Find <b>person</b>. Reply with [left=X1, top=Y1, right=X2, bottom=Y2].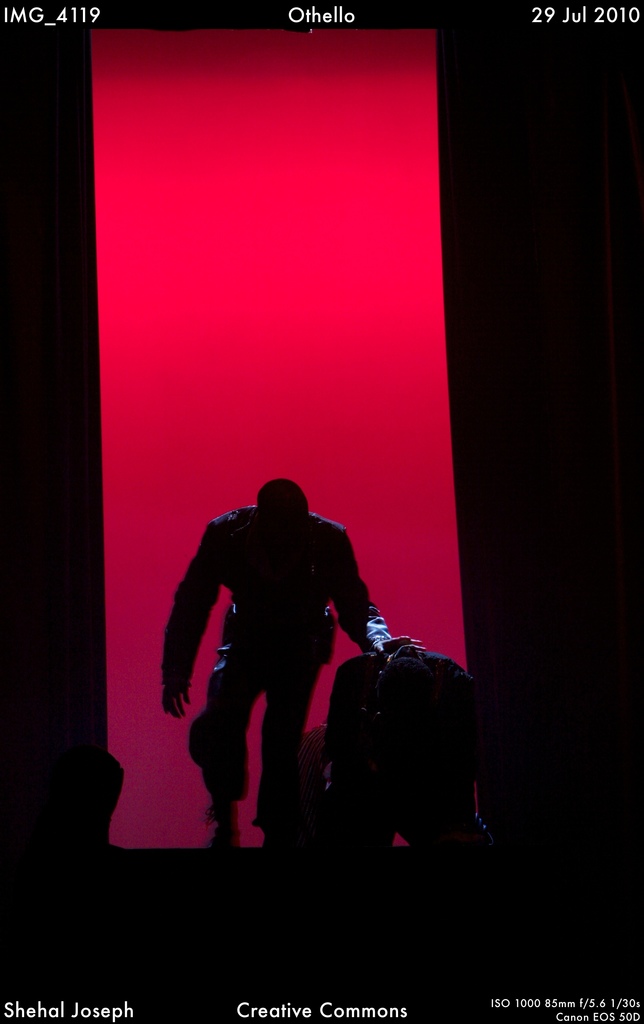
[left=174, top=449, right=399, bottom=859].
